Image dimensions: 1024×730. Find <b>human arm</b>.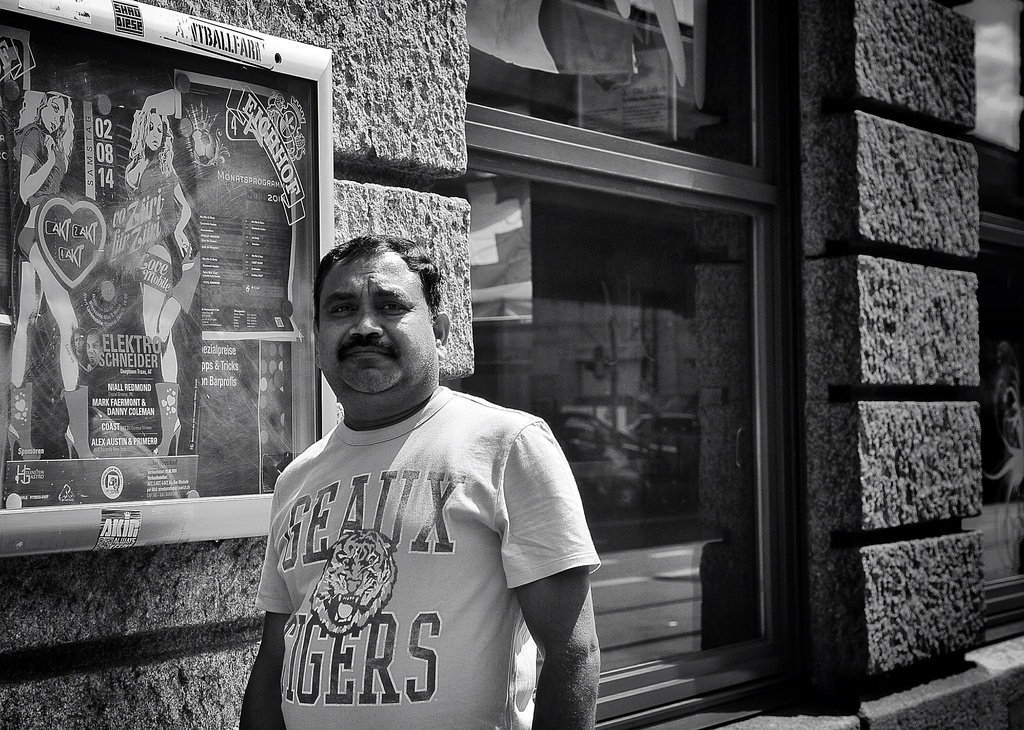
[x1=235, y1=465, x2=303, y2=729].
